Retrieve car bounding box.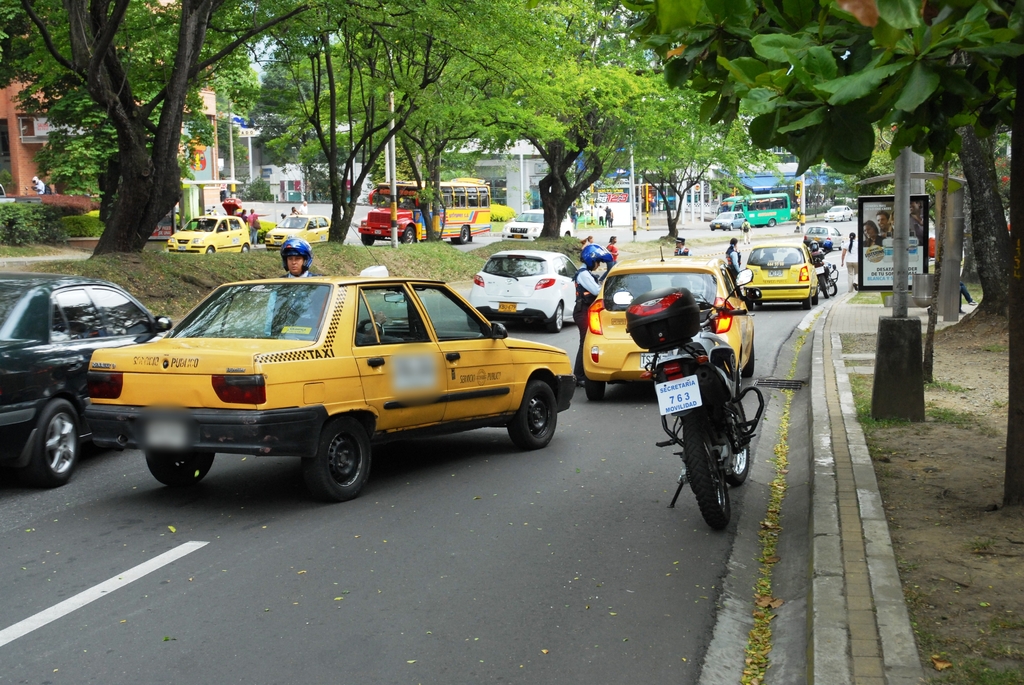
Bounding box: BBox(582, 264, 751, 400).
